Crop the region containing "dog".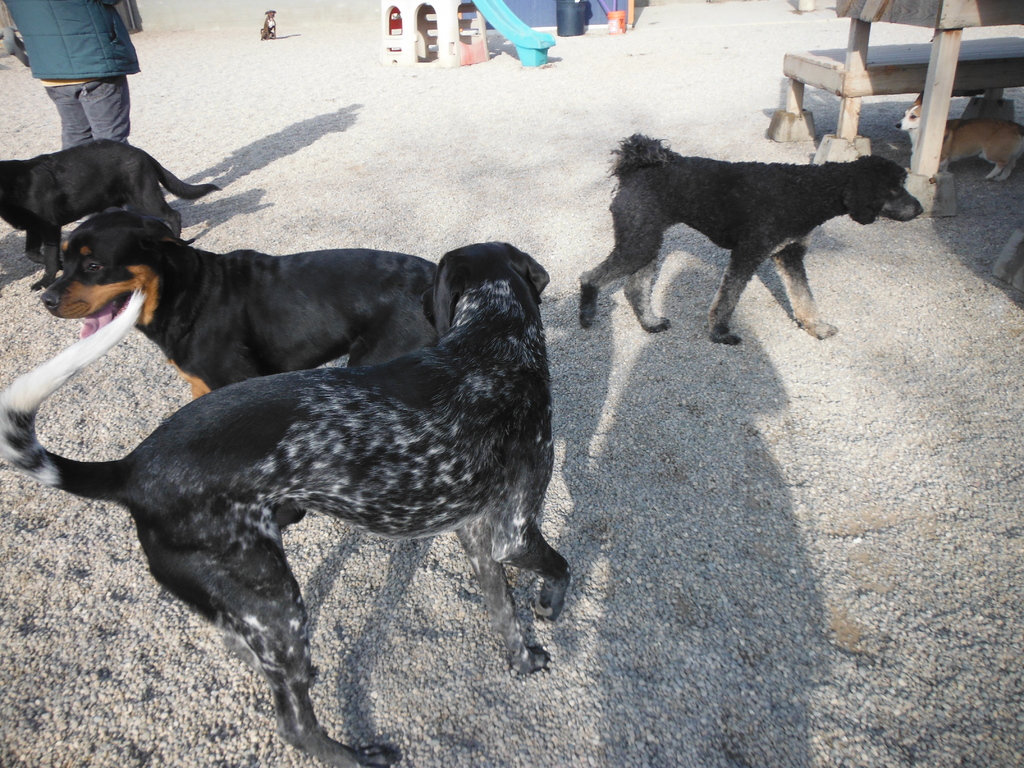
Crop region: <region>38, 212, 438, 400</region>.
